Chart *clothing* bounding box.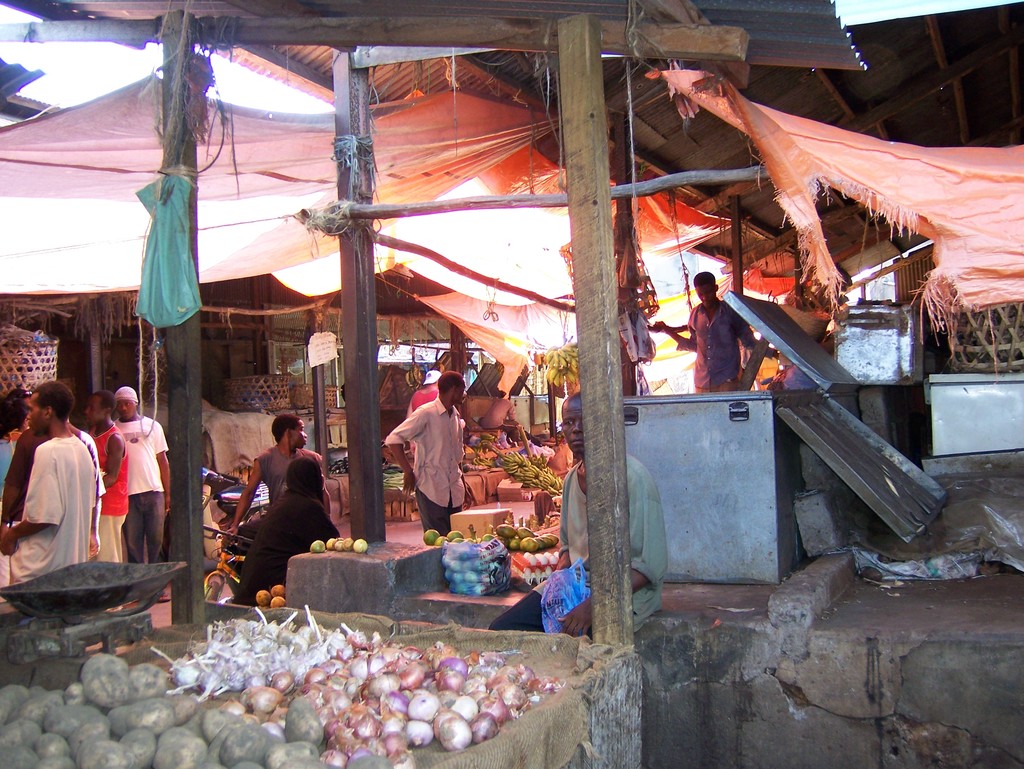
Charted: bbox(234, 489, 348, 606).
